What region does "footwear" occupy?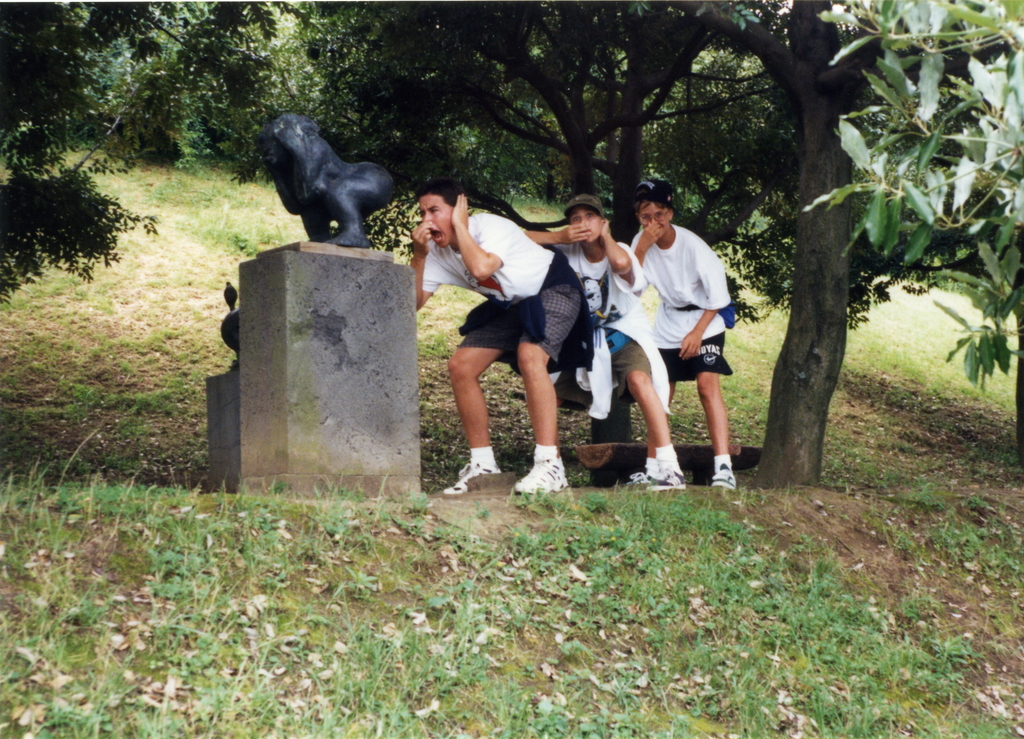
<box>626,456,685,492</box>.
